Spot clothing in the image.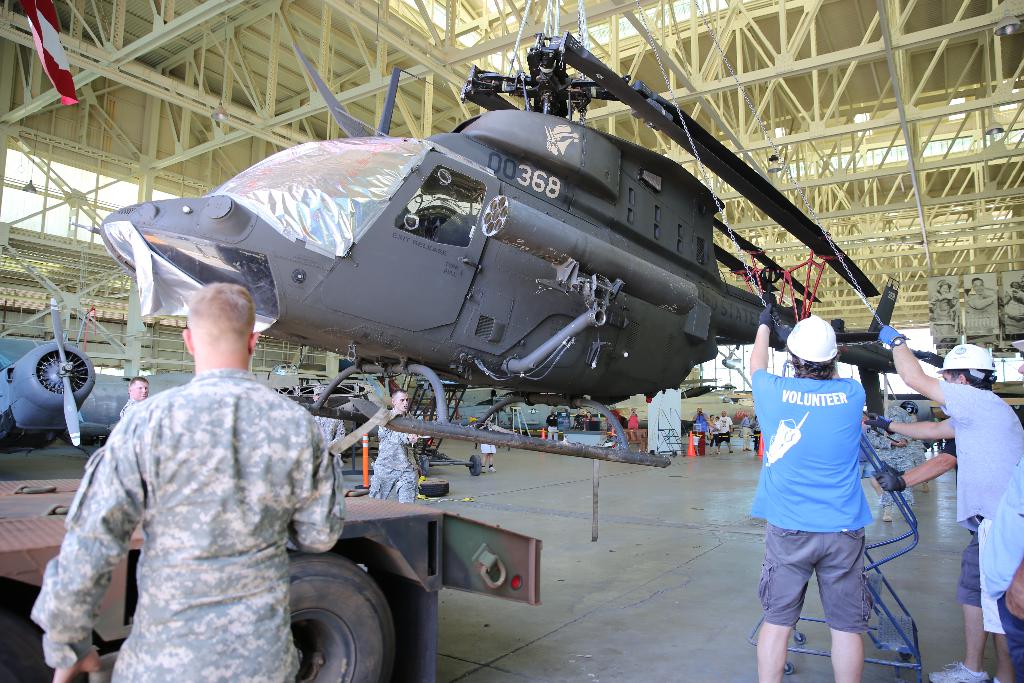
clothing found at detection(748, 368, 872, 631).
